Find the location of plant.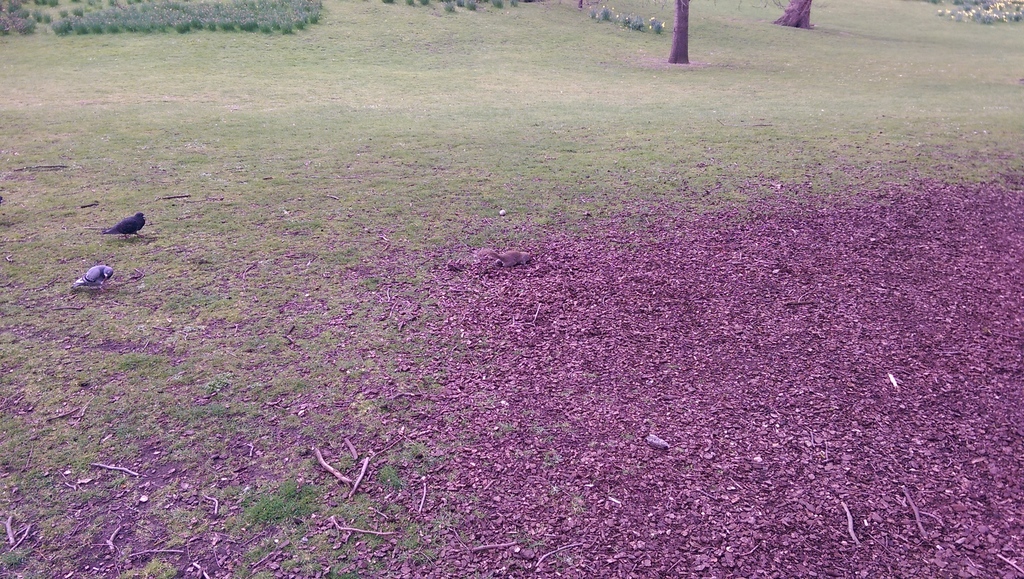
Location: BBox(920, 0, 1023, 31).
